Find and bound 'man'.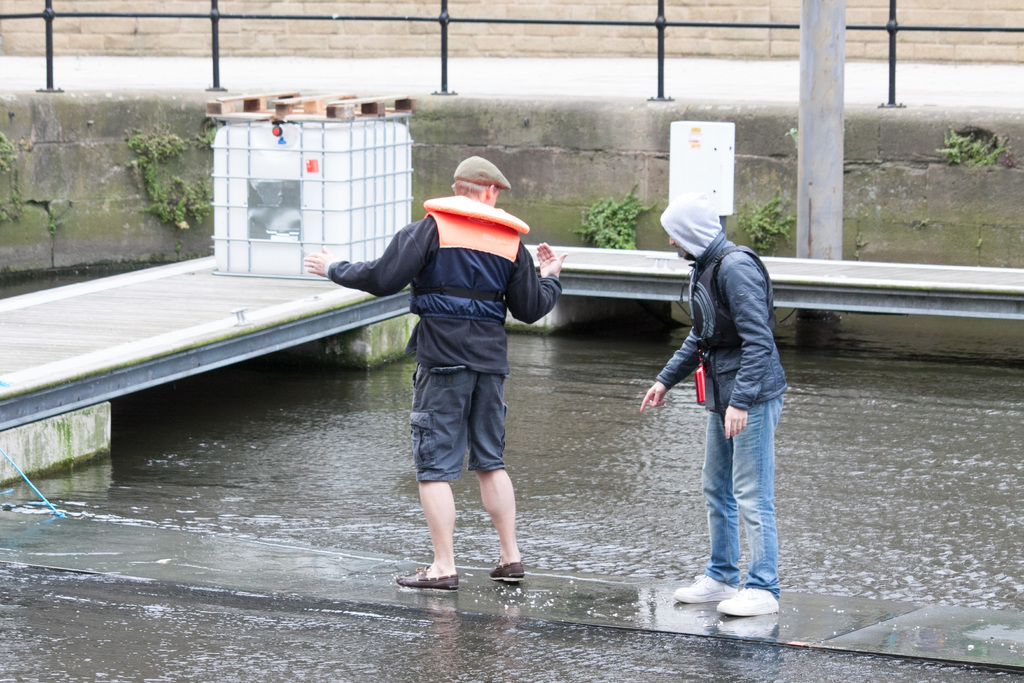
Bound: 625 188 809 632.
